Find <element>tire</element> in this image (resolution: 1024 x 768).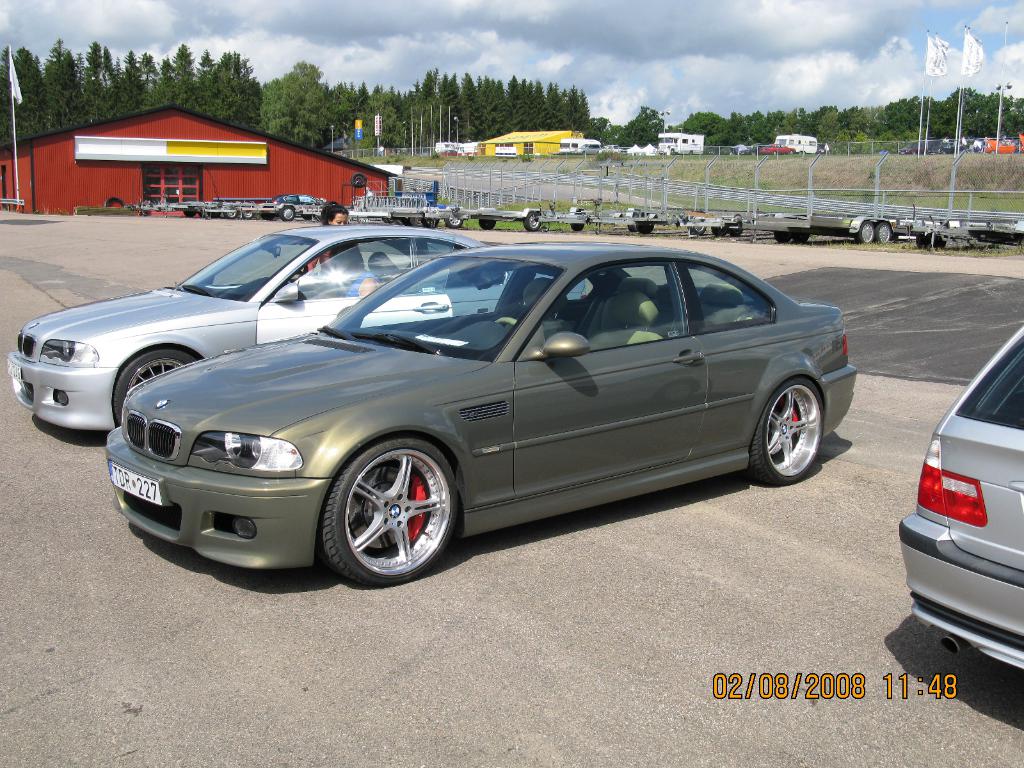
{"x1": 184, "y1": 209, "x2": 197, "y2": 218}.
